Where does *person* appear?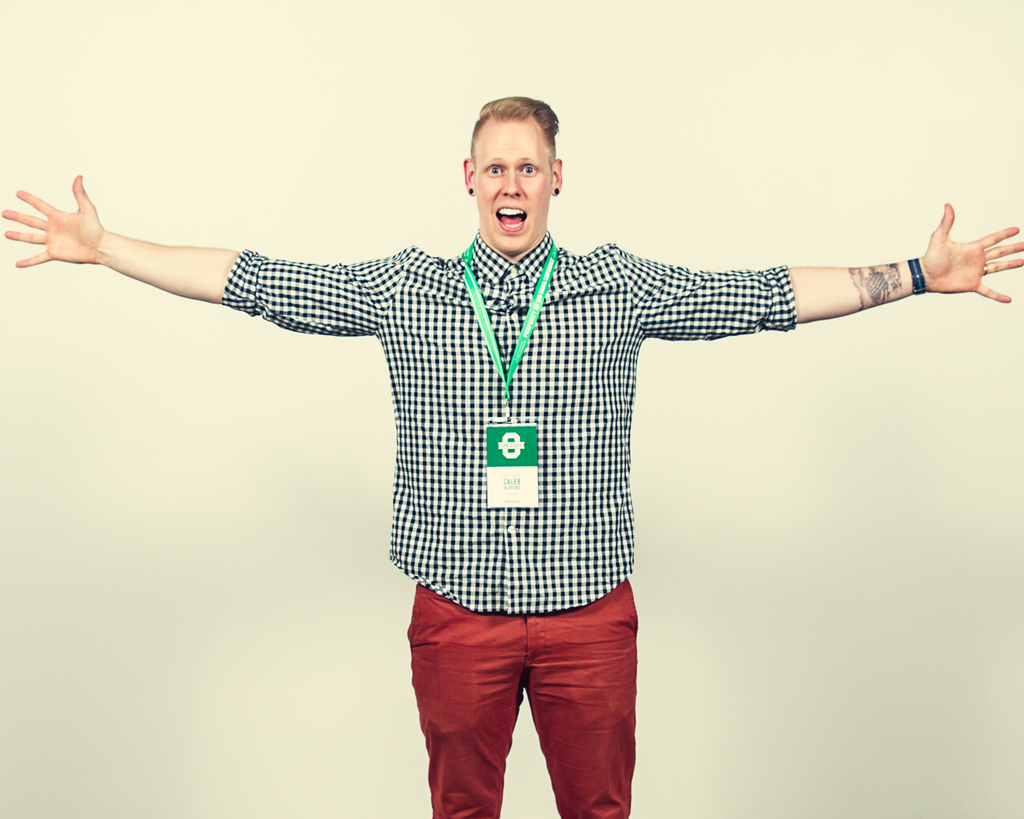
Appears at (52, 87, 992, 800).
